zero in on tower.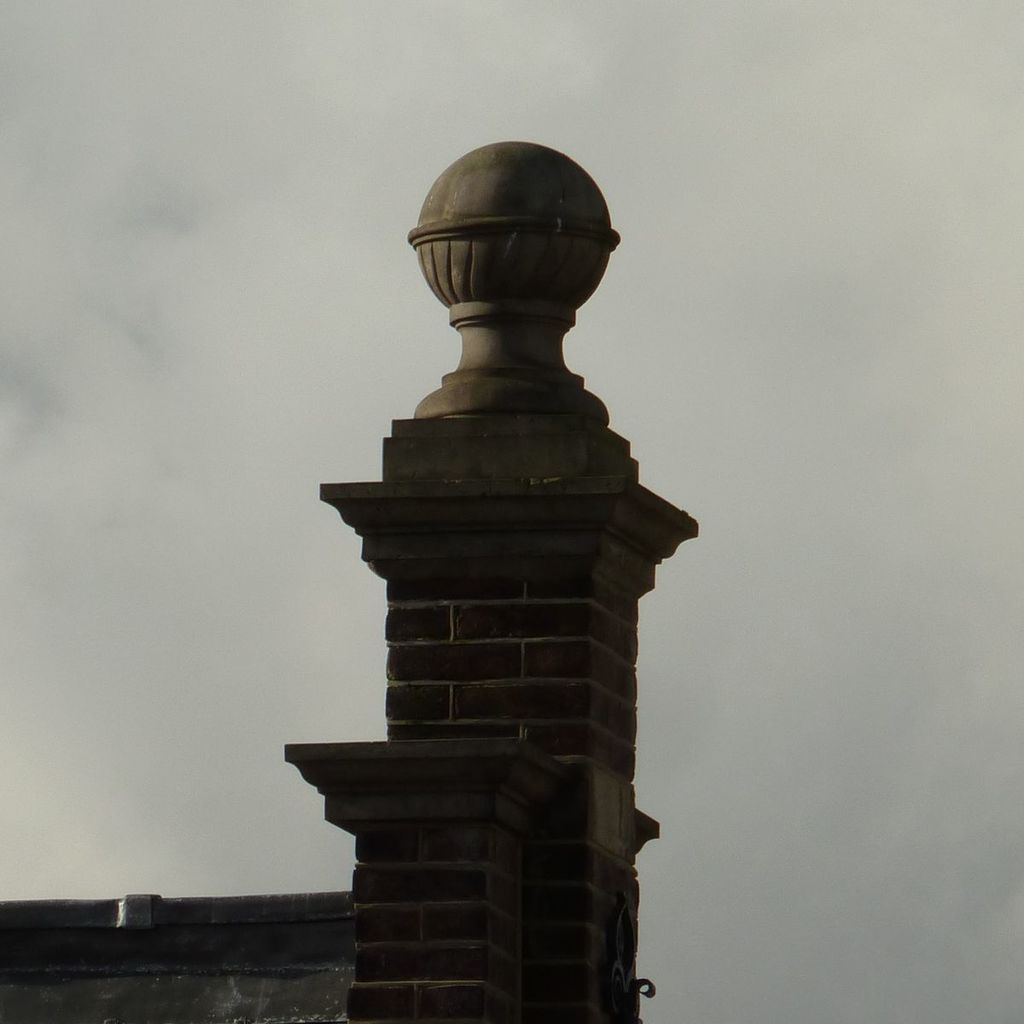
Zeroed in: pyautogui.locateOnScreen(308, 125, 701, 933).
